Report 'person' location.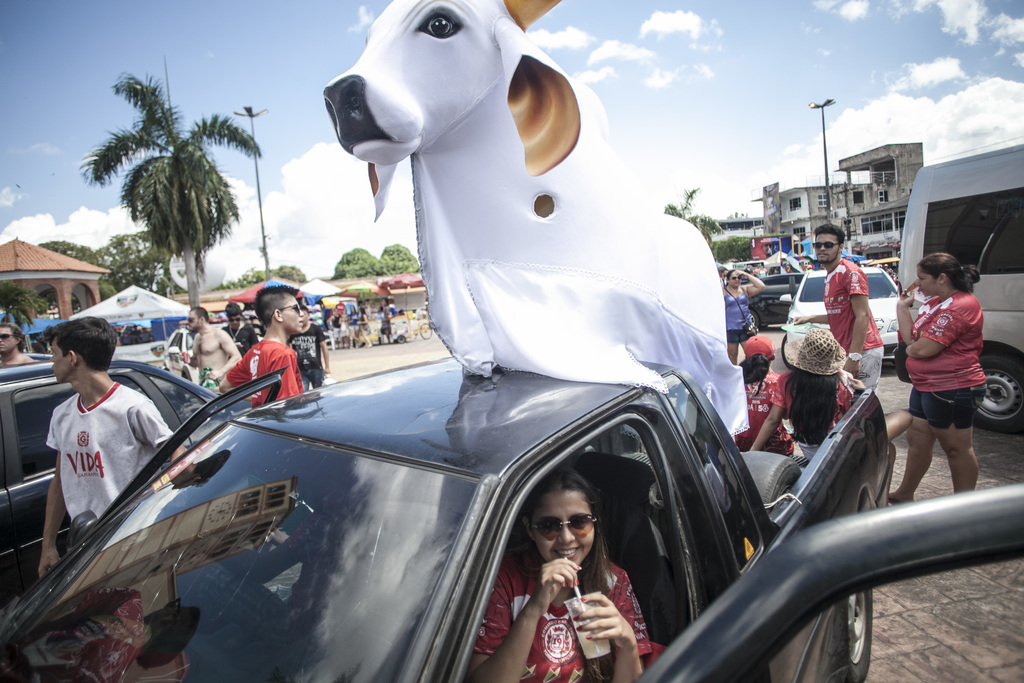
Report: rect(355, 308, 371, 355).
